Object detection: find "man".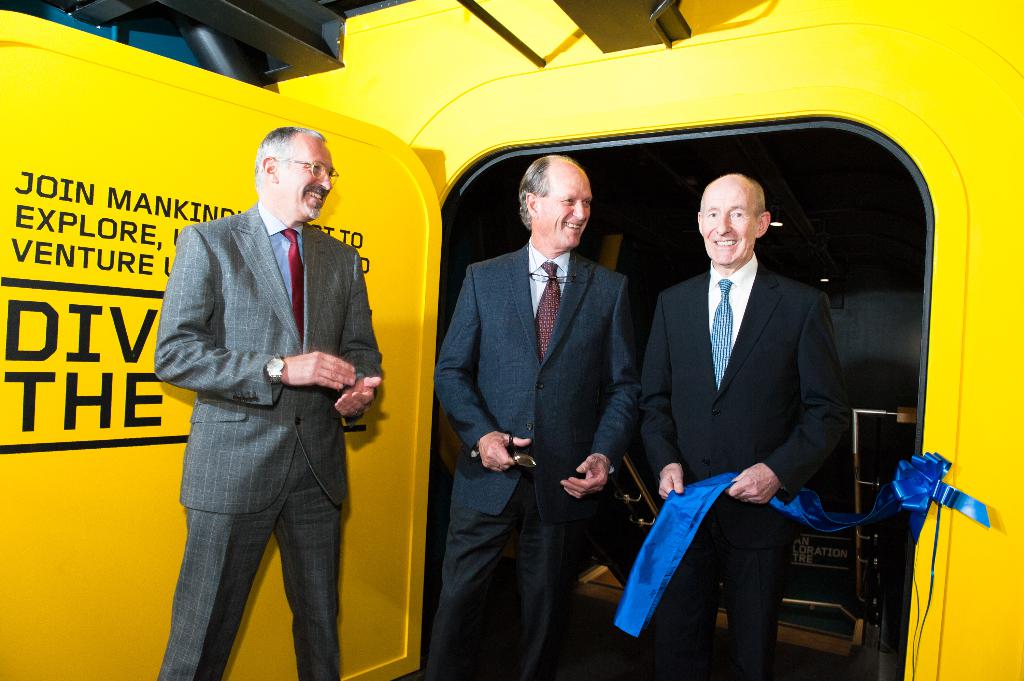
<region>152, 122, 388, 680</region>.
